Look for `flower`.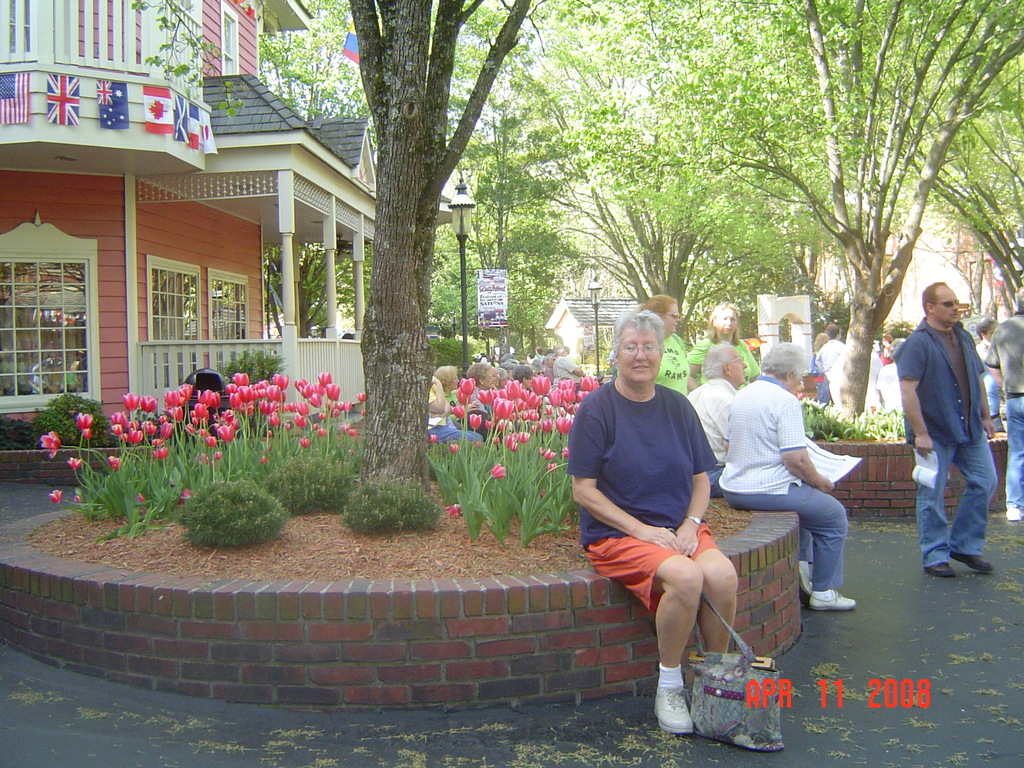
Found: (left=456, top=388, right=471, bottom=403).
